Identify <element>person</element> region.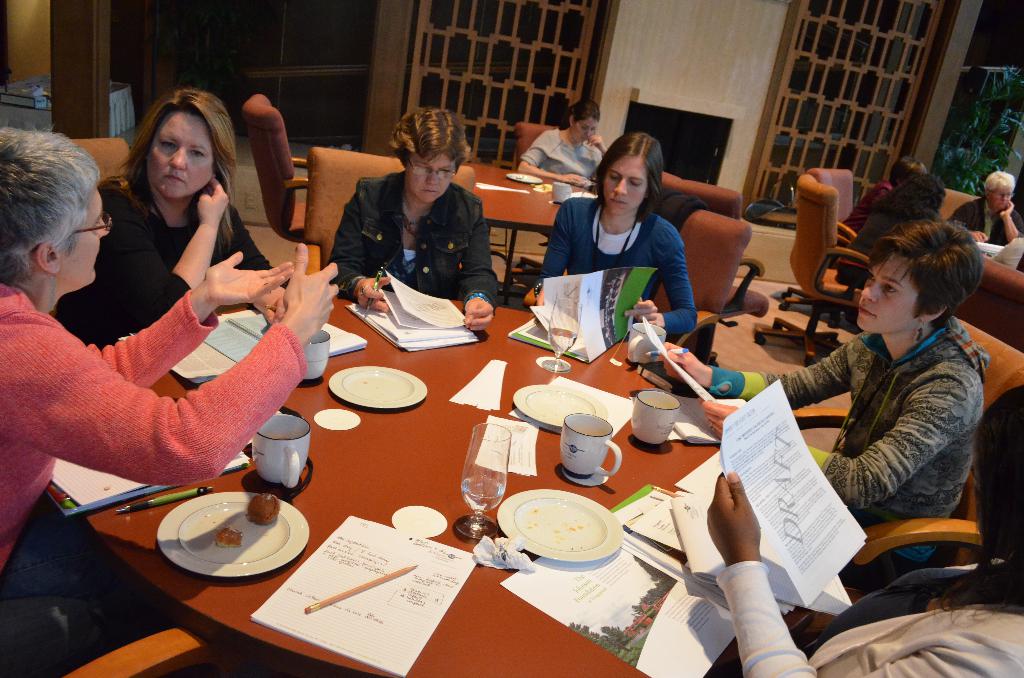
Region: left=518, top=95, right=611, bottom=190.
